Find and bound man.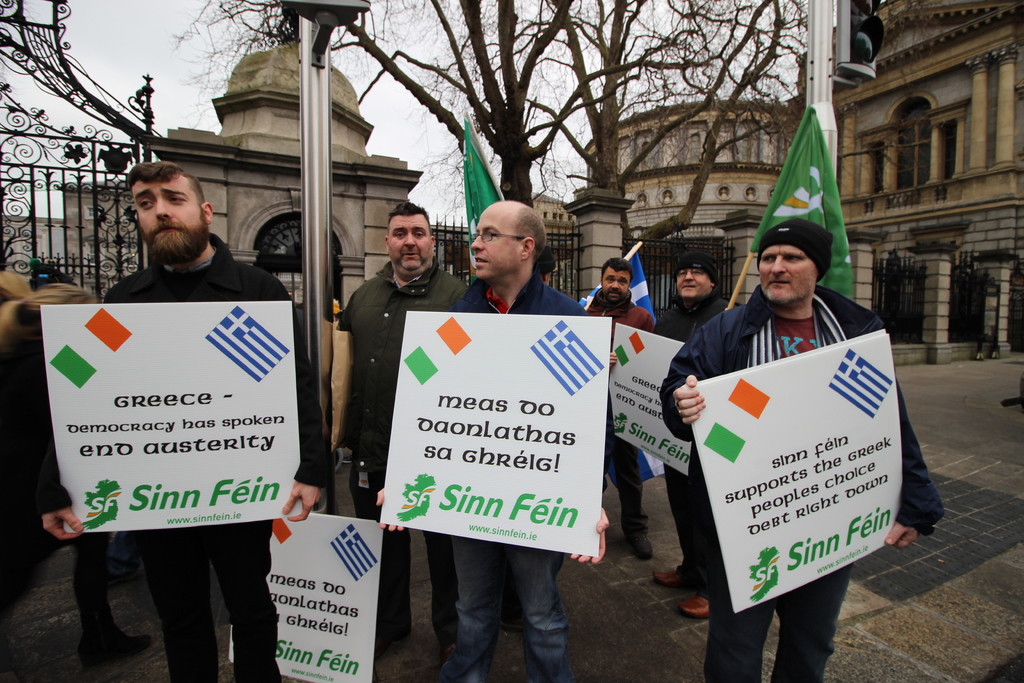
Bound: {"left": 40, "top": 161, "right": 332, "bottom": 682}.
